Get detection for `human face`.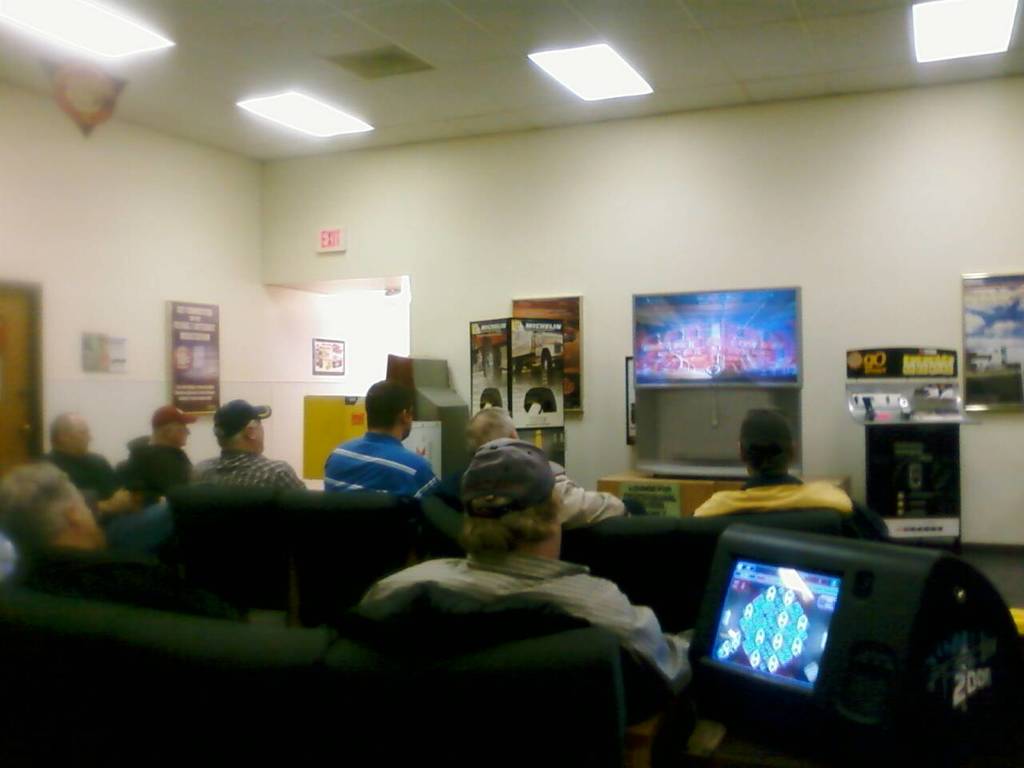
Detection: rect(74, 421, 94, 454).
